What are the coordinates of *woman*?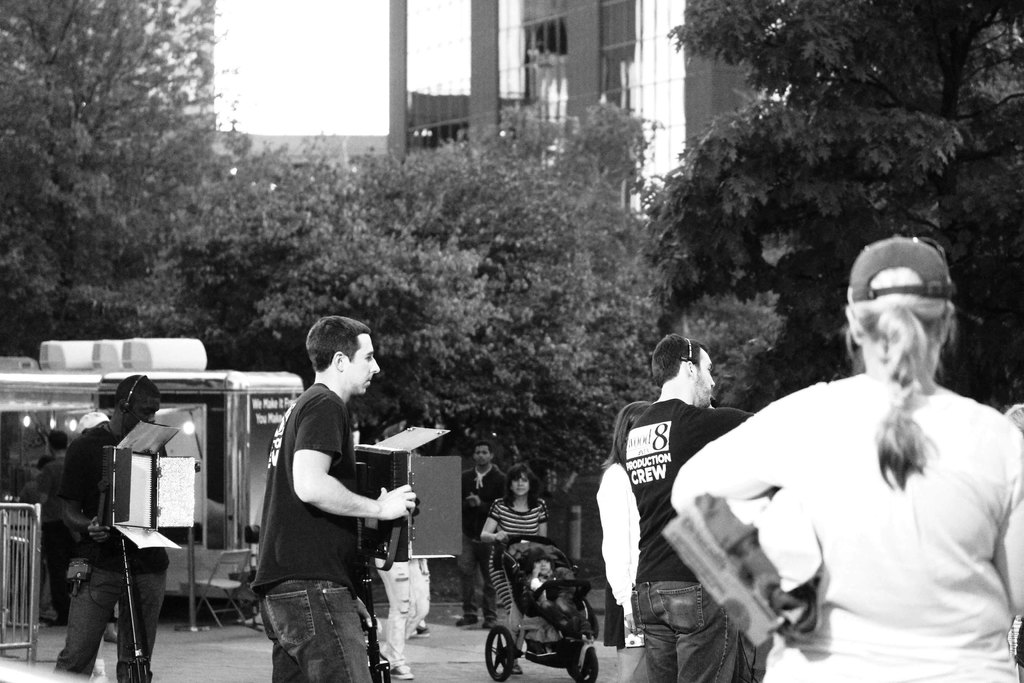
bbox=(595, 399, 655, 682).
